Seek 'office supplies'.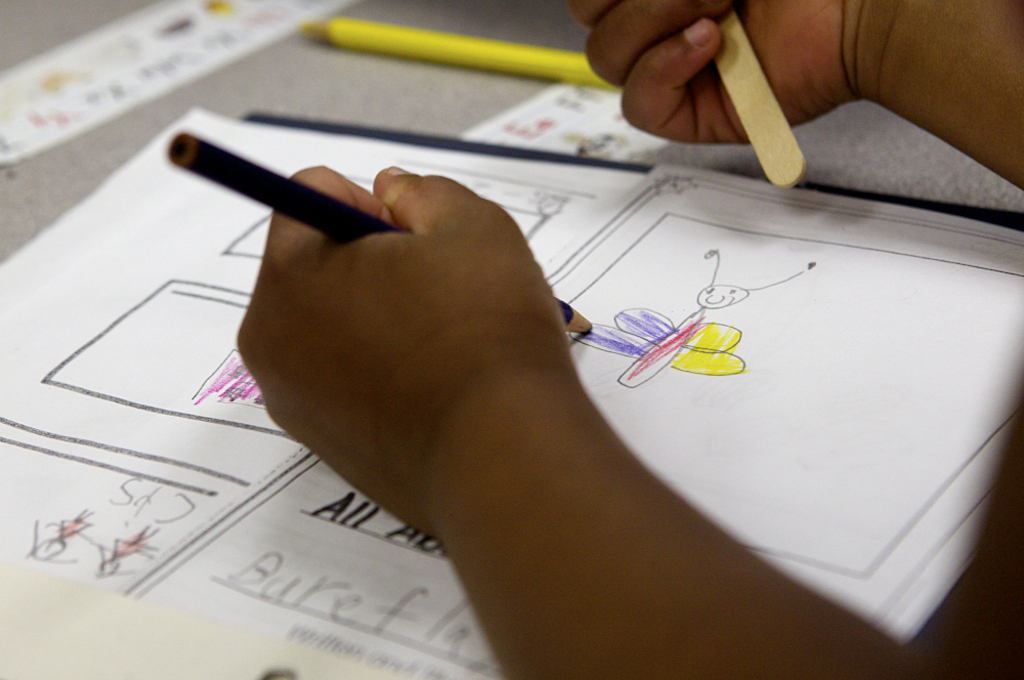
BBox(299, 14, 612, 82).
